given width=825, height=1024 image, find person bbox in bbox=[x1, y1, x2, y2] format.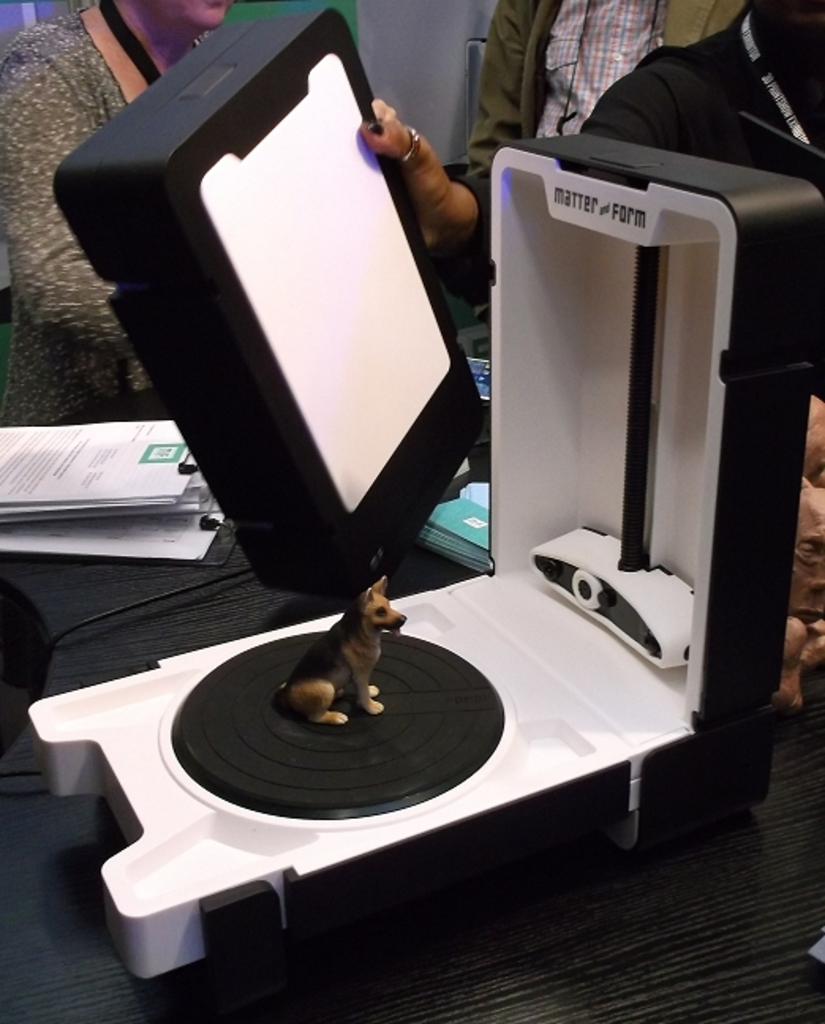
bbox=[359, 3, 823, 422].
